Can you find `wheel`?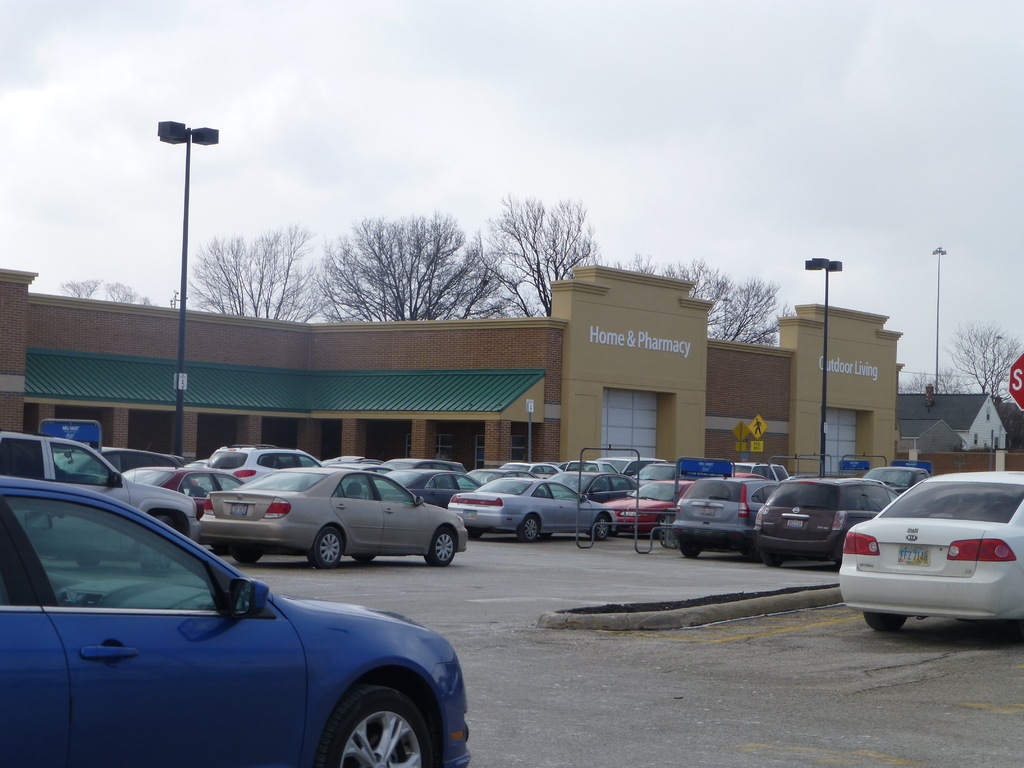
Yes, bounding box: locate(424, 529, 456, 569).
